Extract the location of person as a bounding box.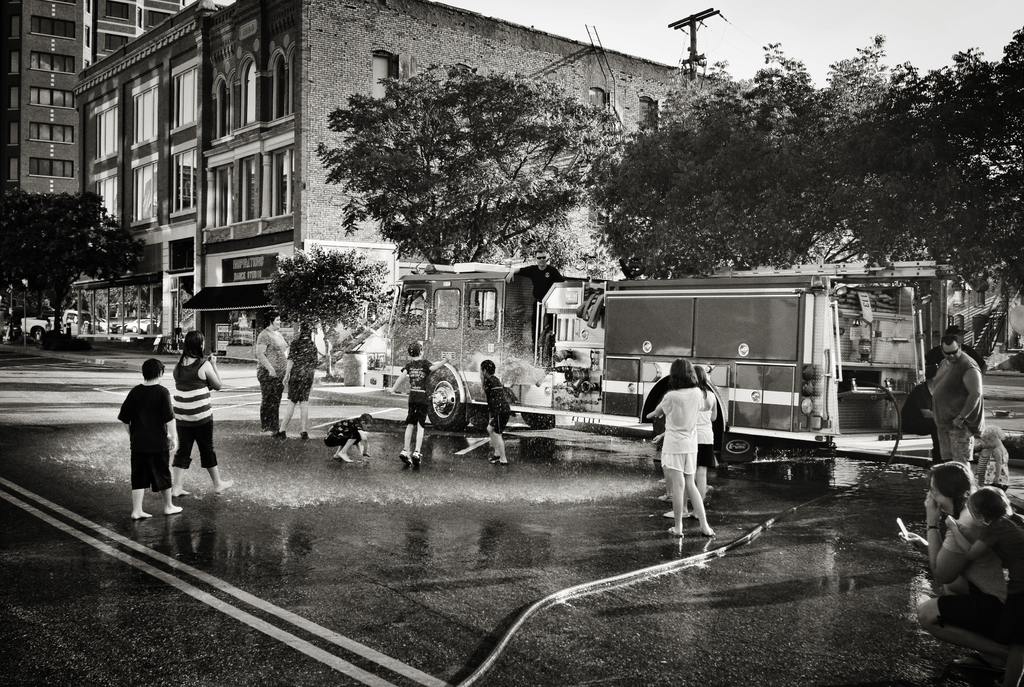
[x1=111, y1=349, x2=172, y2=517].
